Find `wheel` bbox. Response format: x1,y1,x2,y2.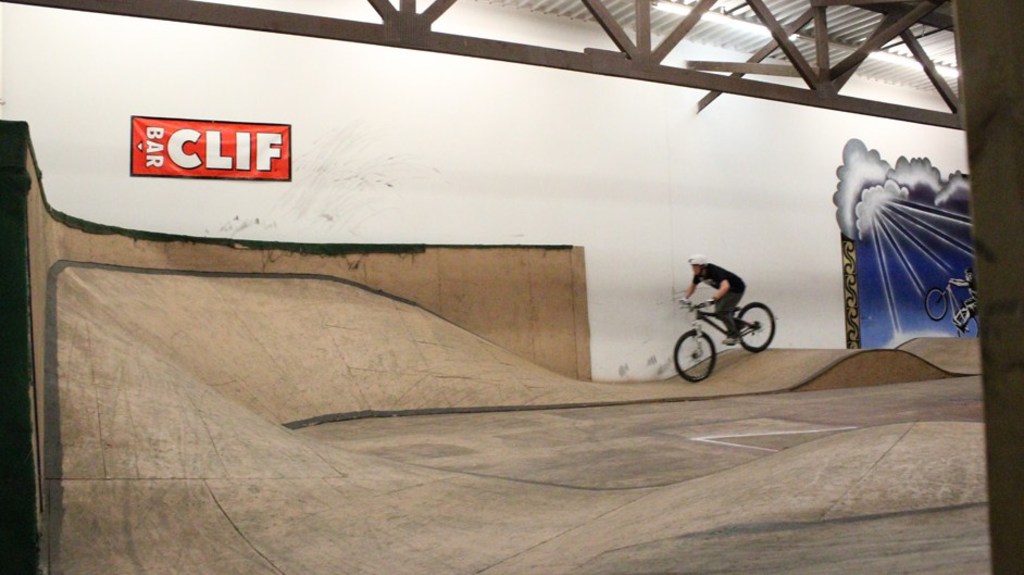
916,283,947,326.
